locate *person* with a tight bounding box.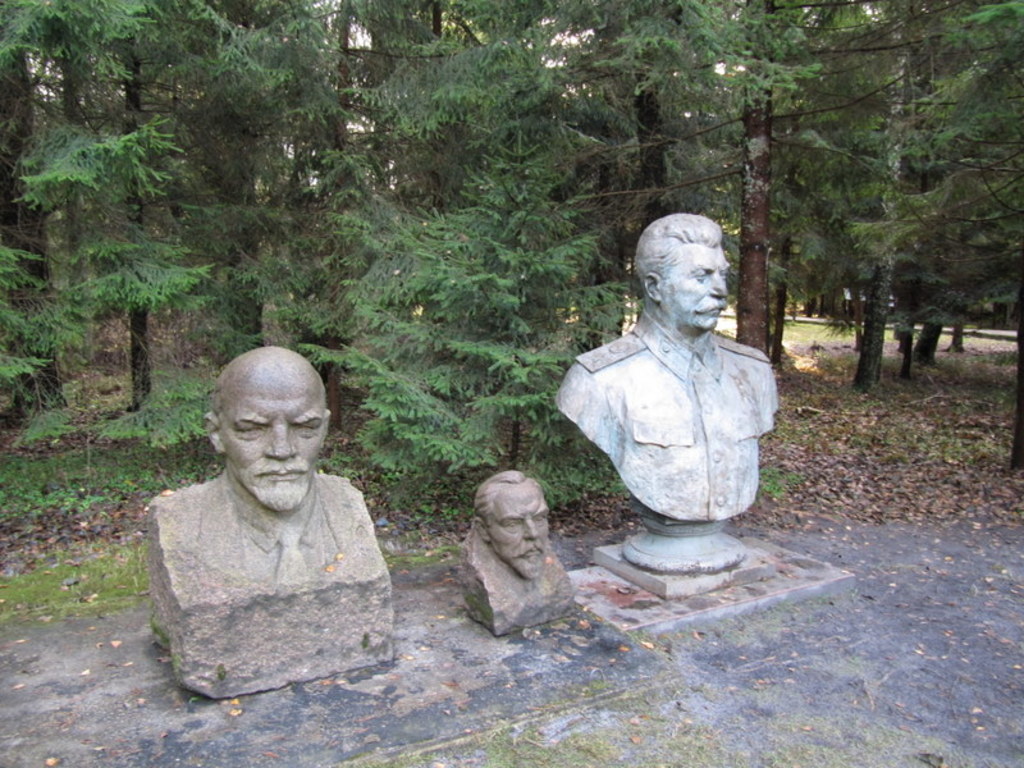
x1=460 y1=468 x2=577 y2=639.
